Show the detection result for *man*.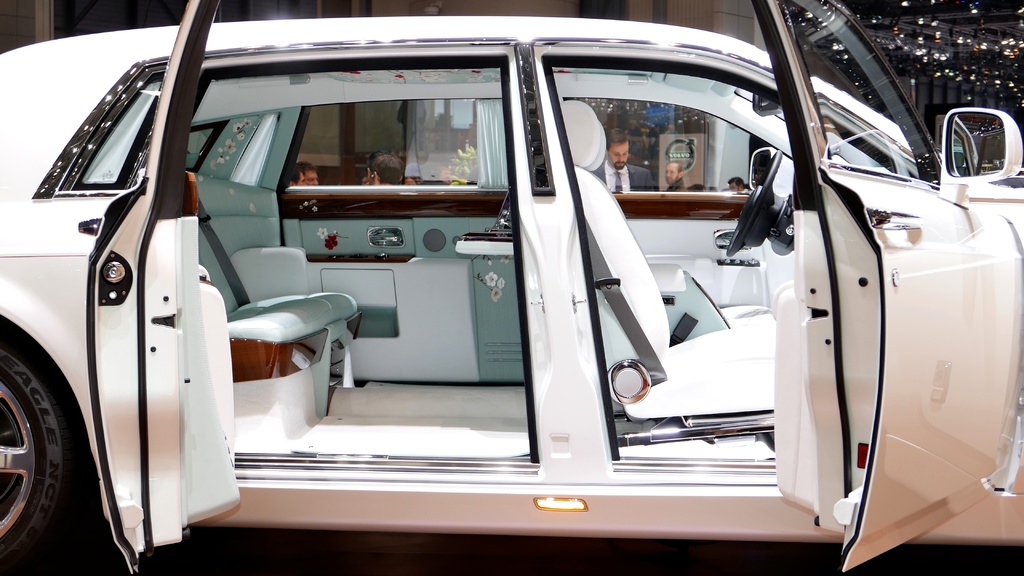
[665,161,685,188].
